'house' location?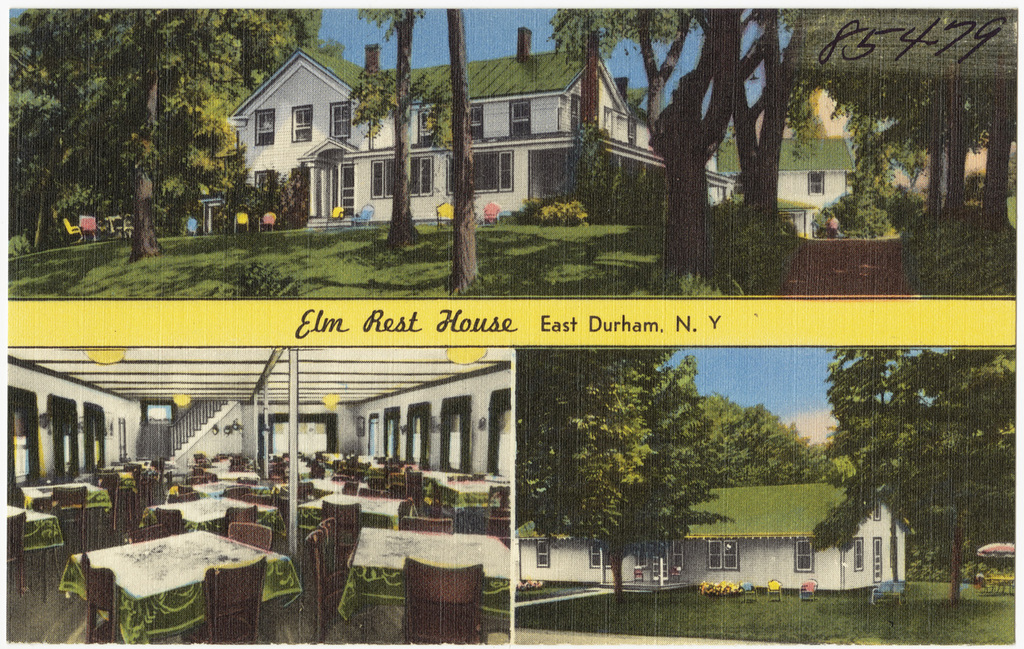
region(229, 24, 681, 222)
